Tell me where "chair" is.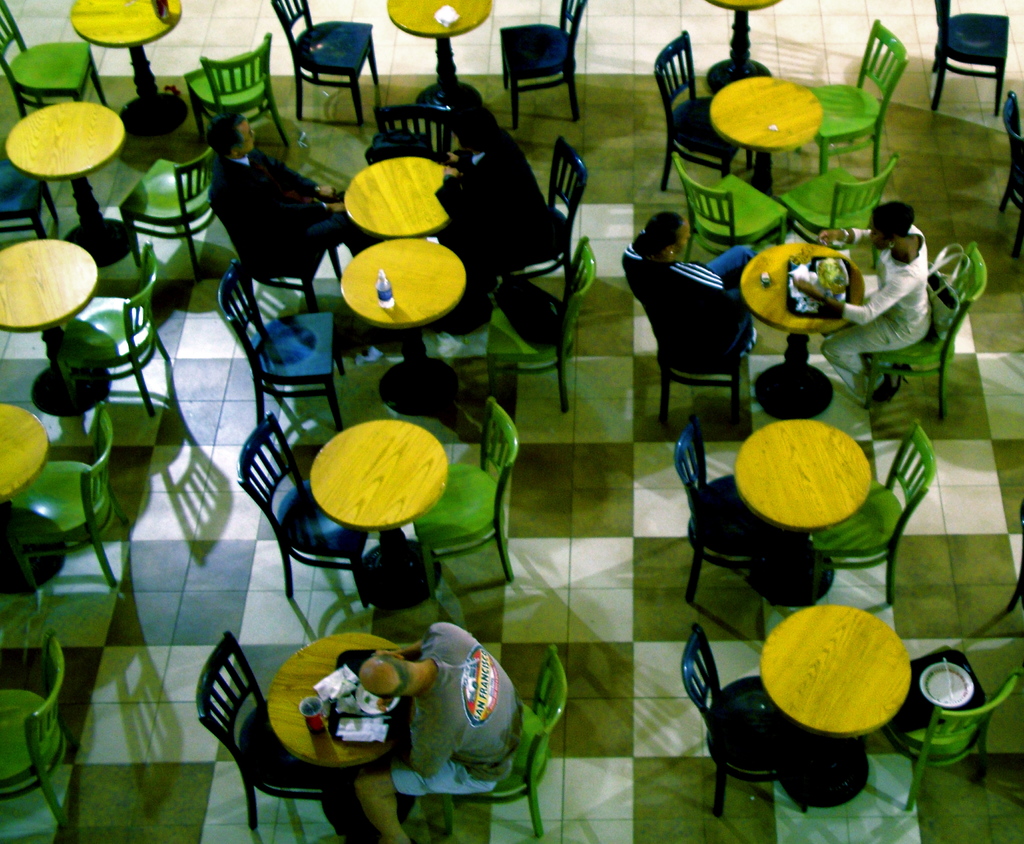
"chair" is at 932/0/1010/118.
